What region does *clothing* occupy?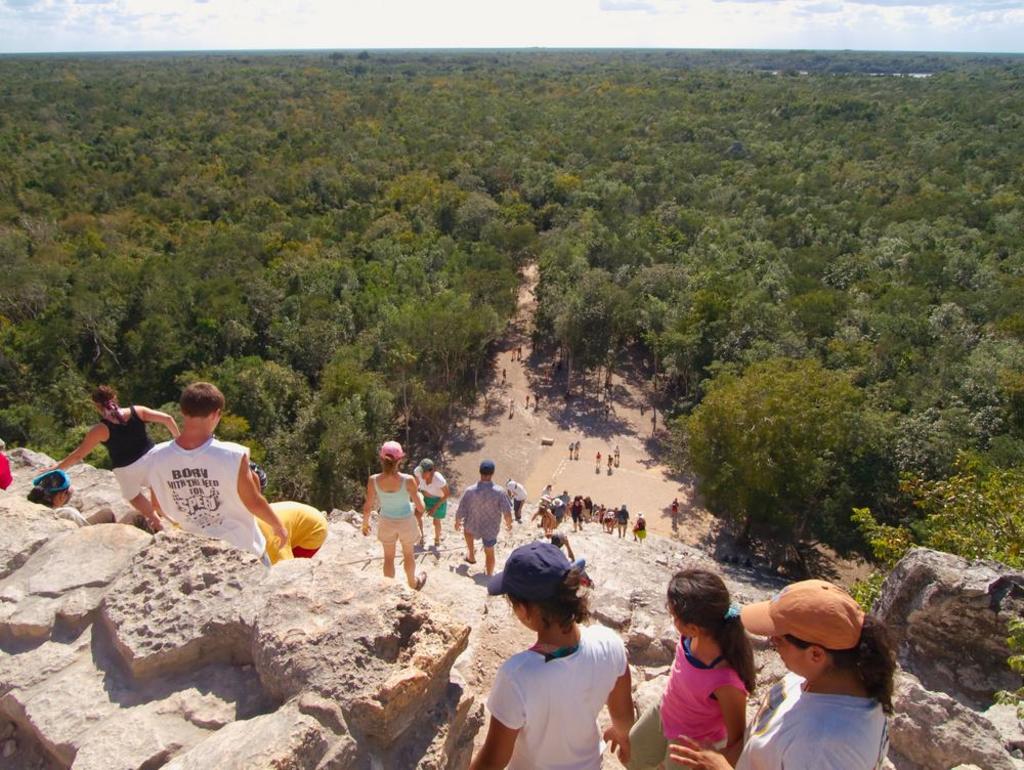
x1=98 y1=402 x2=151 y2=461.
